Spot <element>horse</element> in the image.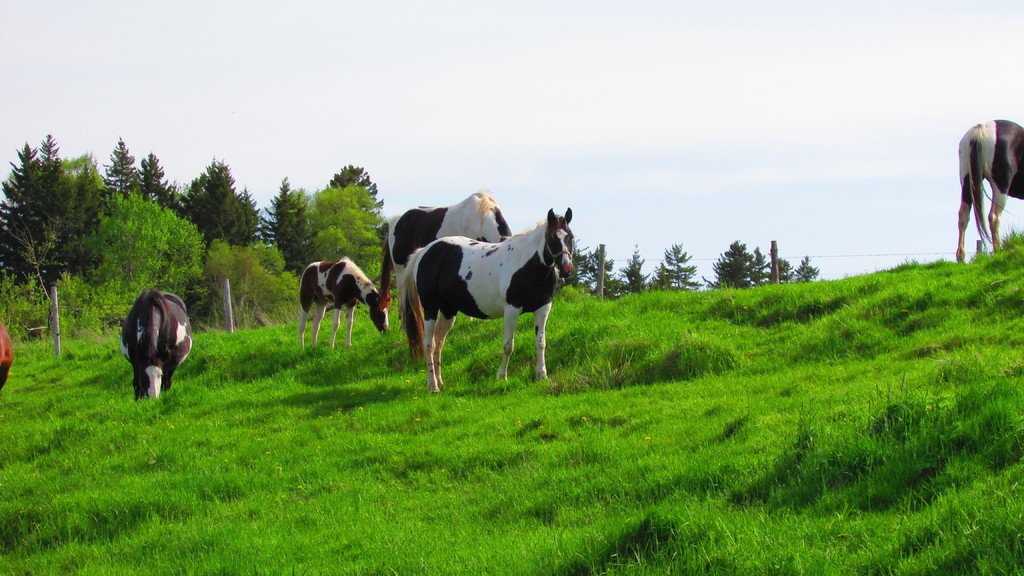
<element>horse</element> found at [0,321,17,385].
